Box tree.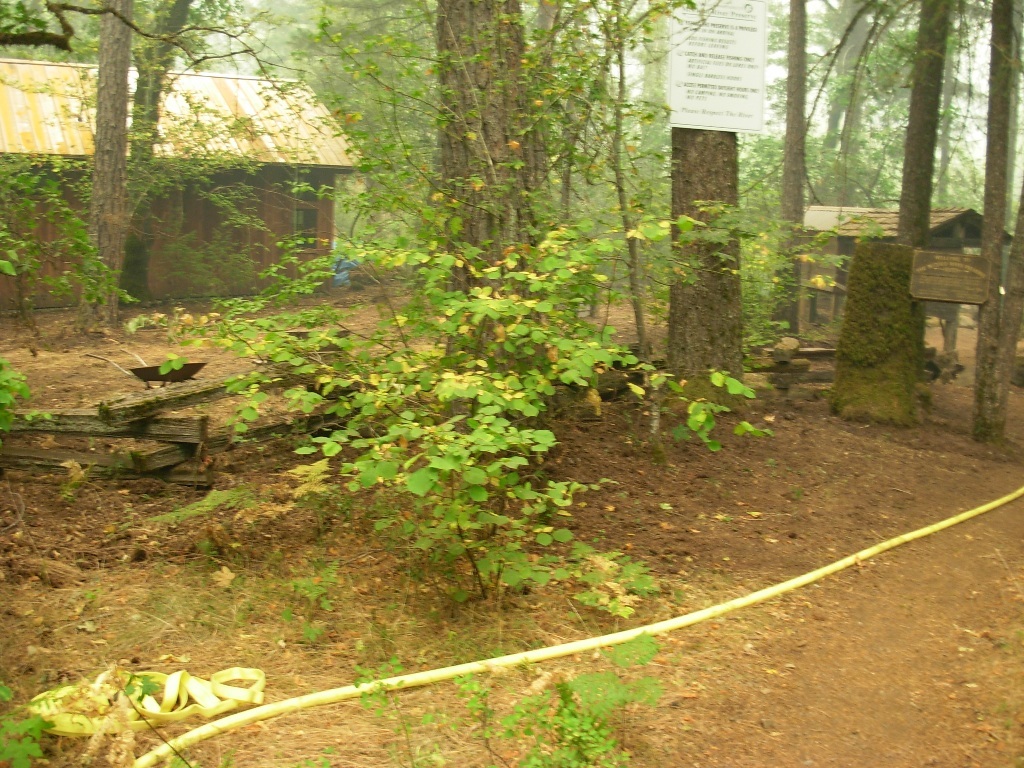
<bbox>84, 0, 138, 310</bbox>.
